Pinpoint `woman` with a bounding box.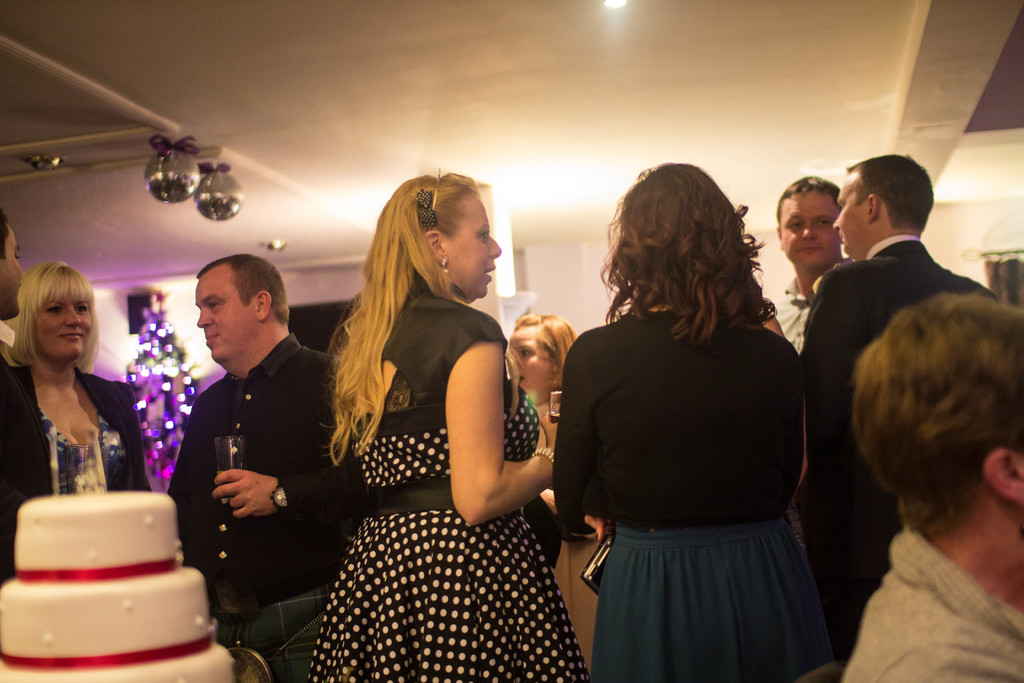
504/311/610/664.
